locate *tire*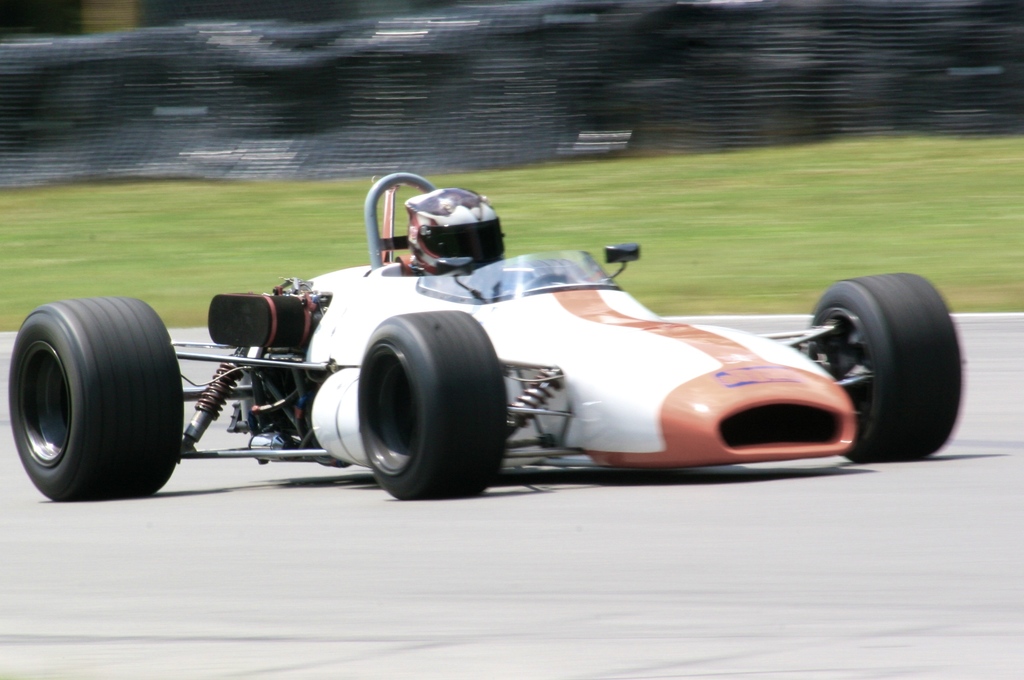
pyautogui.locateOnScreen(799, 276, 963, 462)
